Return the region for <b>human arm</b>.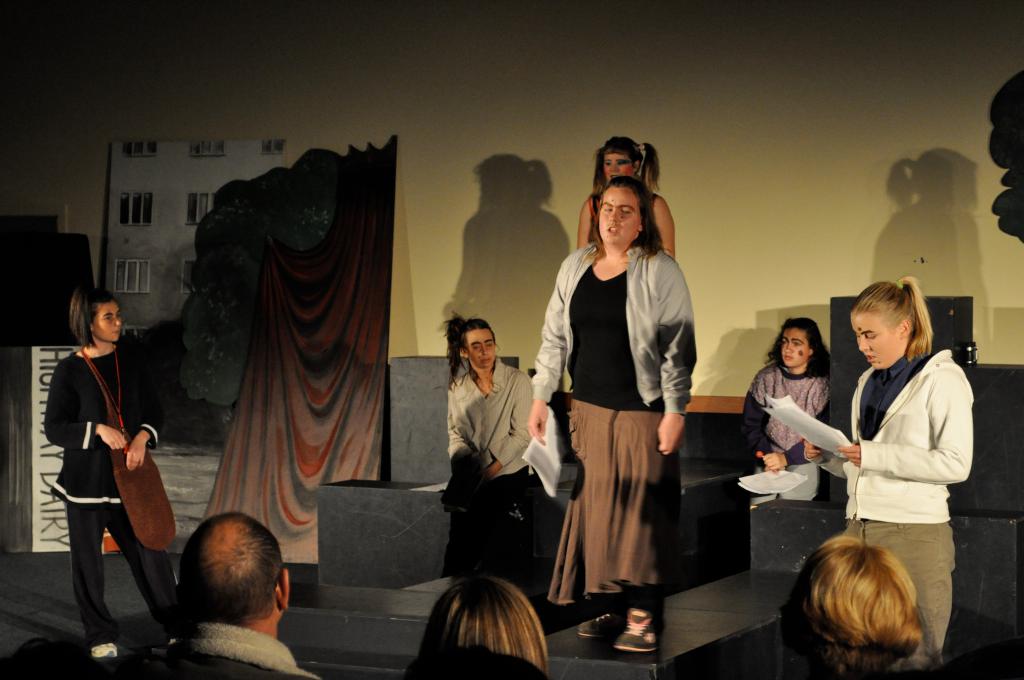
[648, 260, 696, 465].
